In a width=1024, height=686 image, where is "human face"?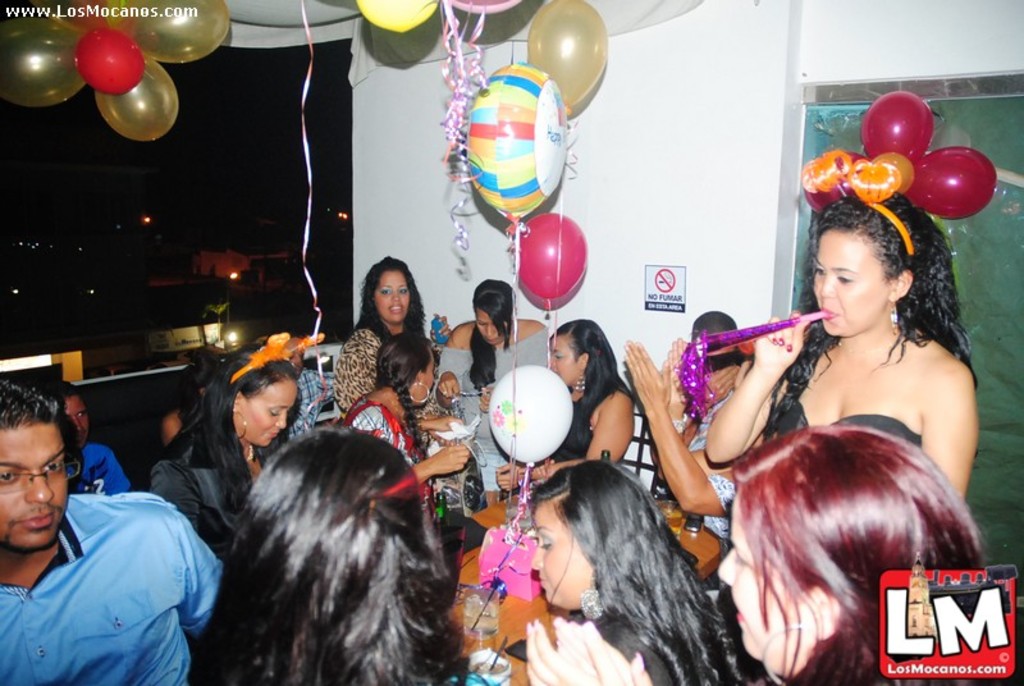
bbox=[0, 425, 74, 544].
